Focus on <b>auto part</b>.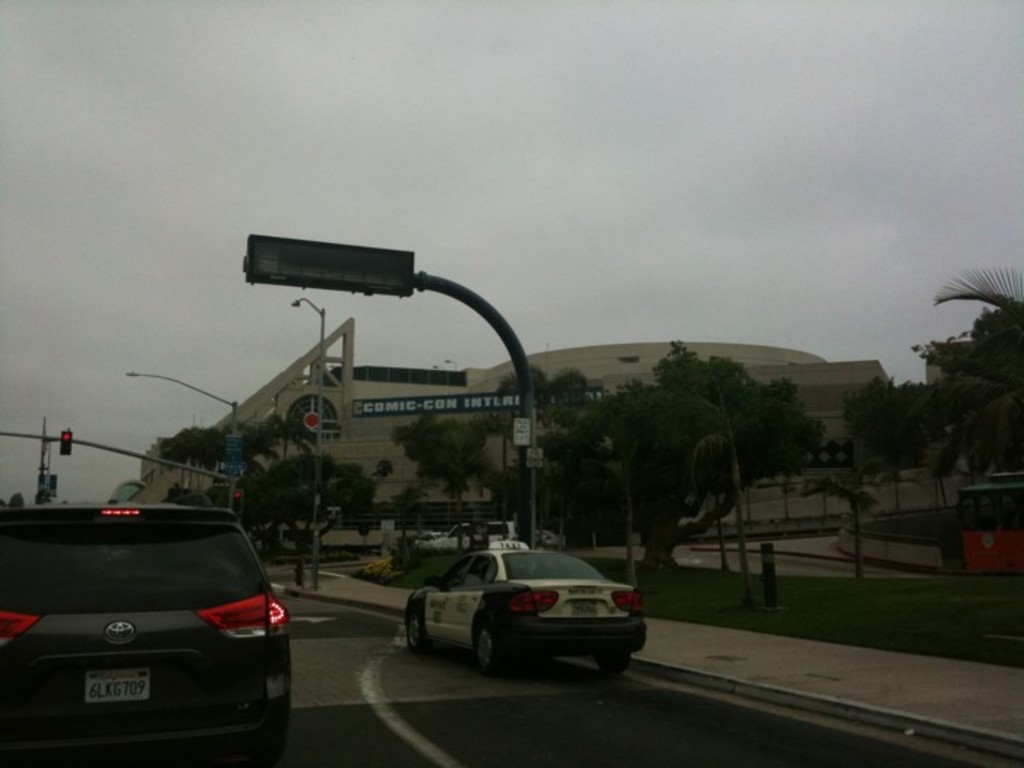
Focused at (405, 551, 464, 652).
